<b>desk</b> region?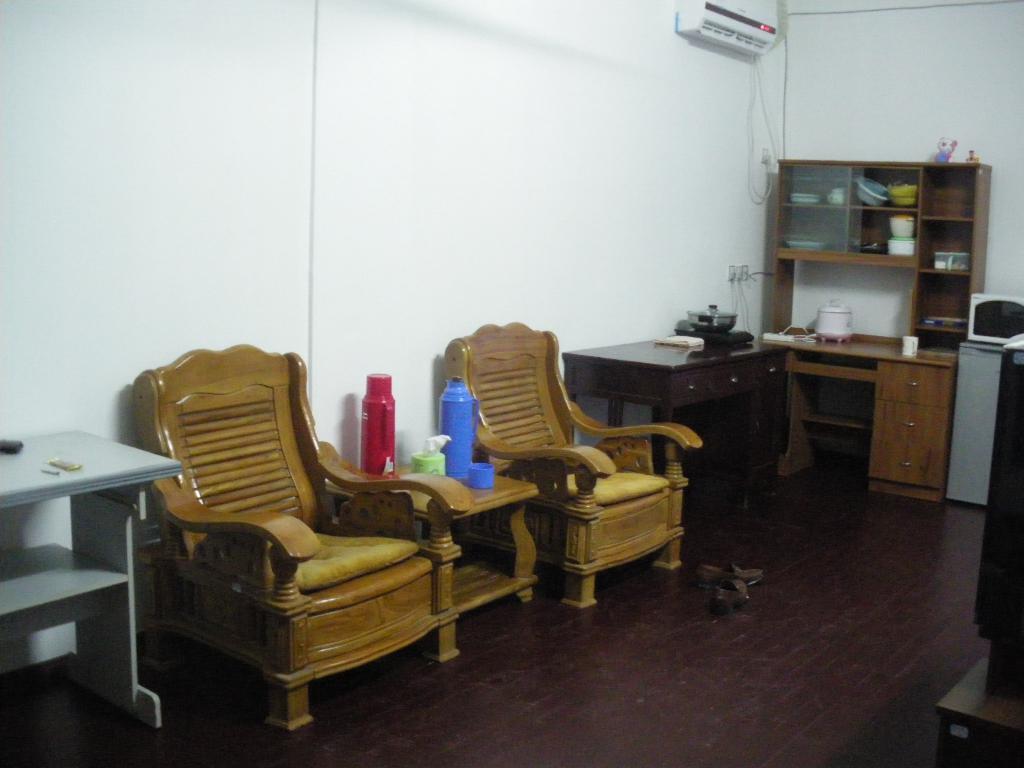
3/401/202/751
